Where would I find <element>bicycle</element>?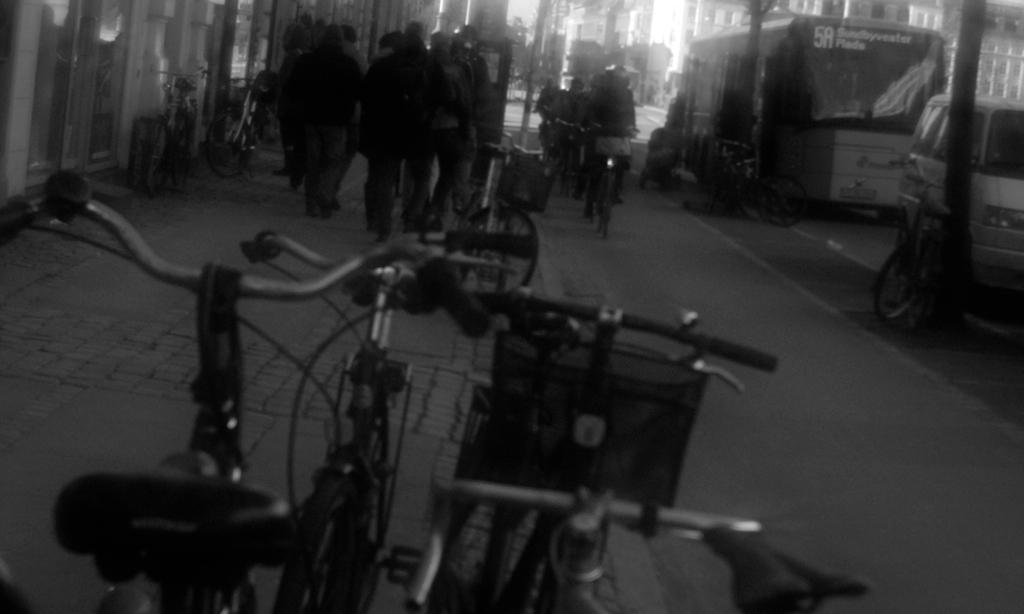
At BBox(214, 70, 269, 197).
